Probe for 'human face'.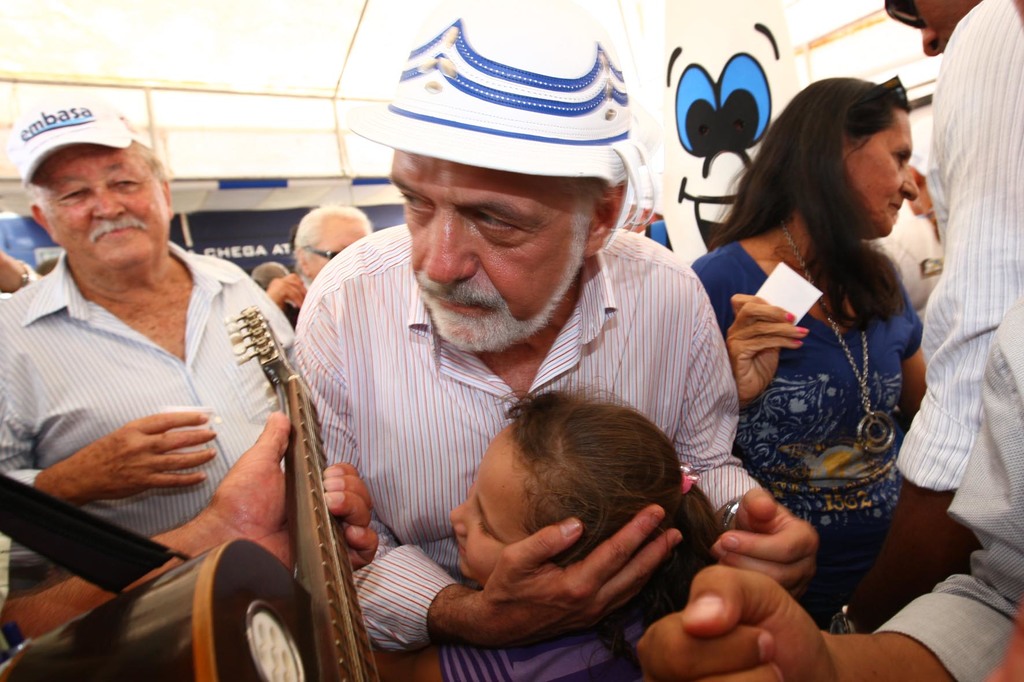
Probe result: <bbox>300, 218, 364, 276</bbox>.
